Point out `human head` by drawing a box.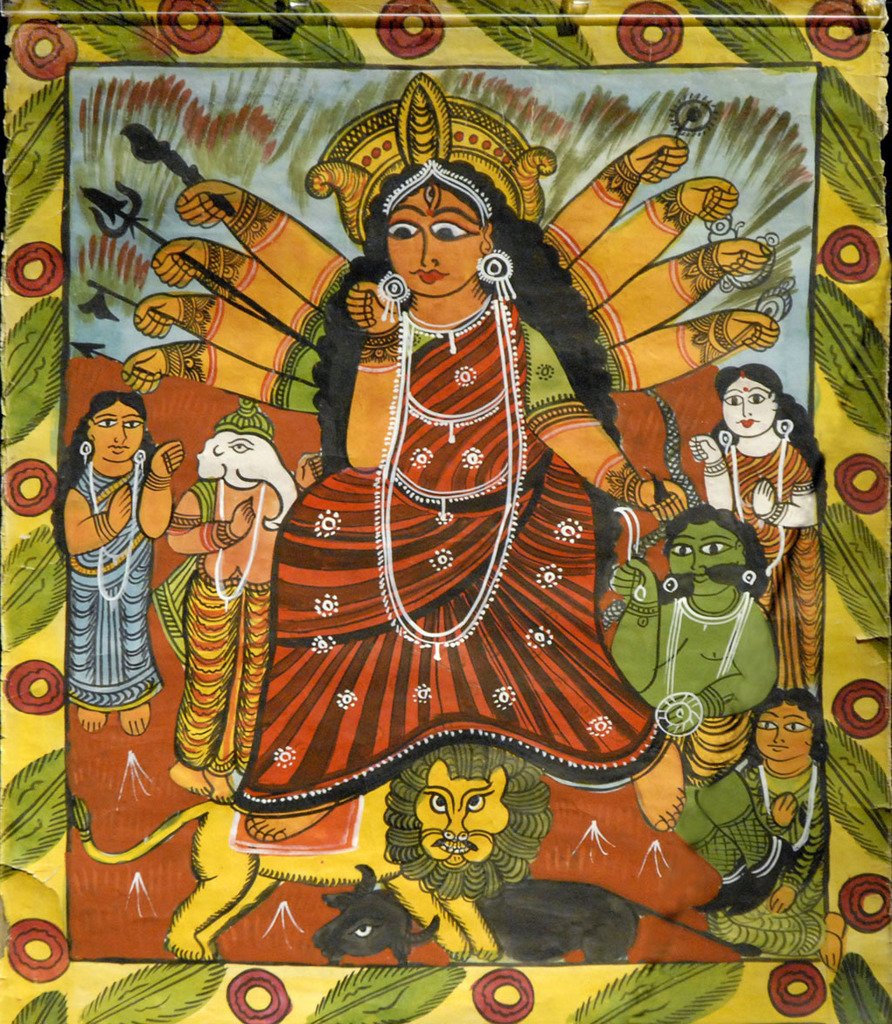
(363, 163, 513, 296).
